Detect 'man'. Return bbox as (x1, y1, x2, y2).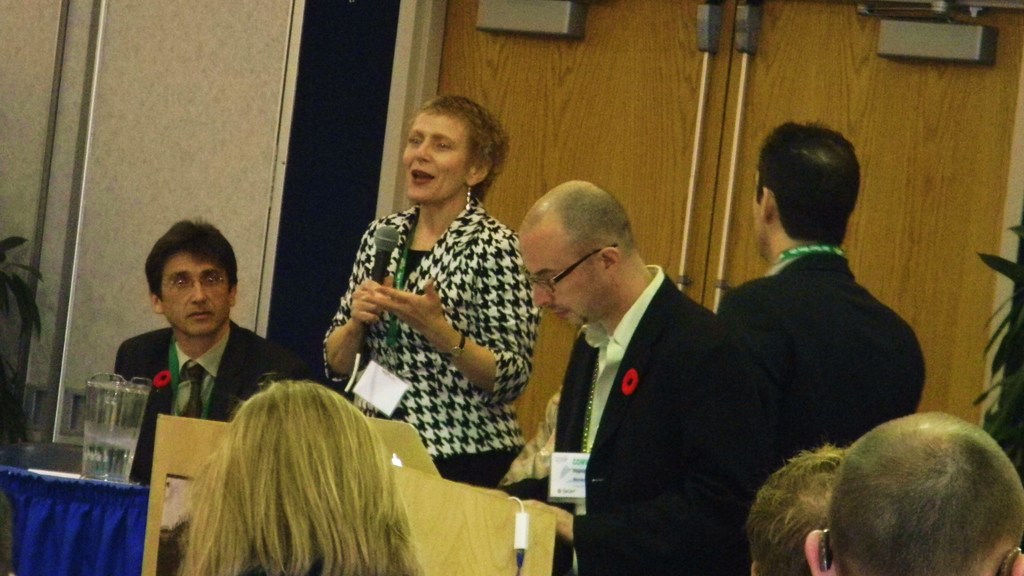
(745, 440, 855, 575).
